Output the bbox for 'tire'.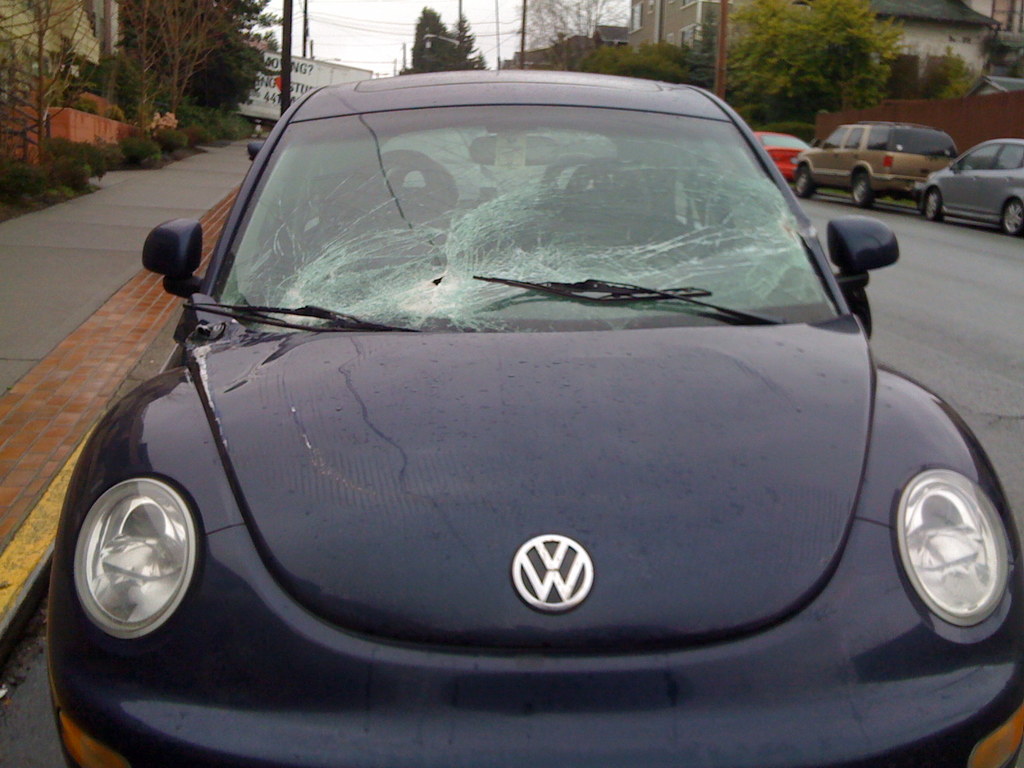
l=792, t=166, r=816, b=202.
